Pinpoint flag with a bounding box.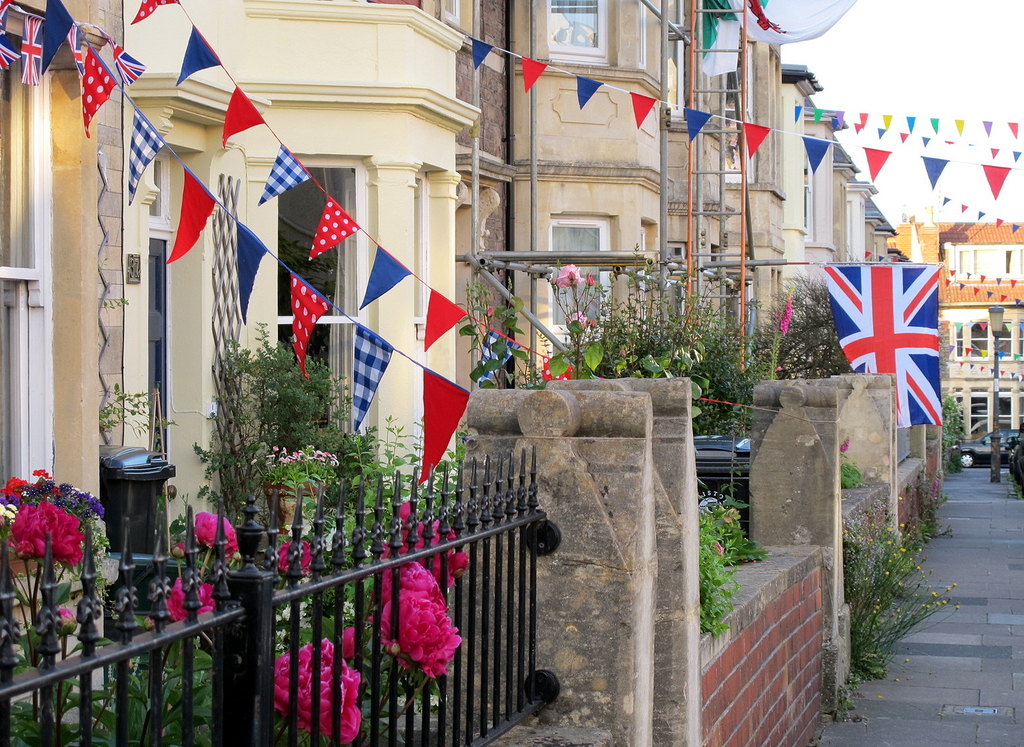
0/0/15/77.
